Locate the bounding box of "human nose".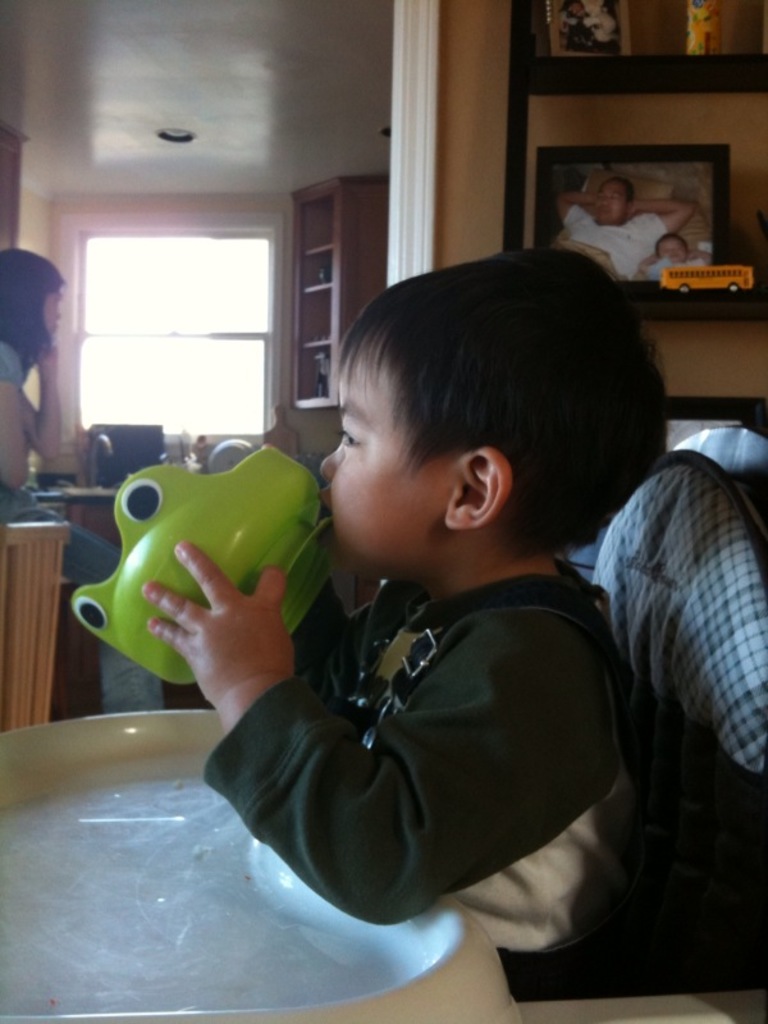
Bounding box: Rect(315, 447, 347, 488).
